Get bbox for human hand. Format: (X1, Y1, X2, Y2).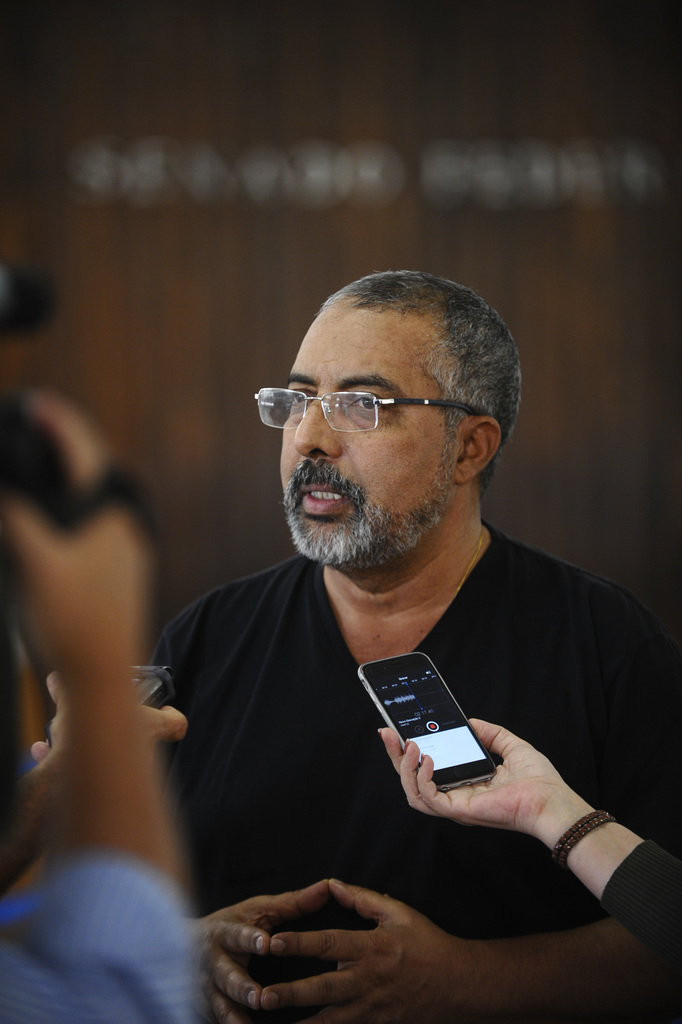
(260, 878, 462, 1023).
